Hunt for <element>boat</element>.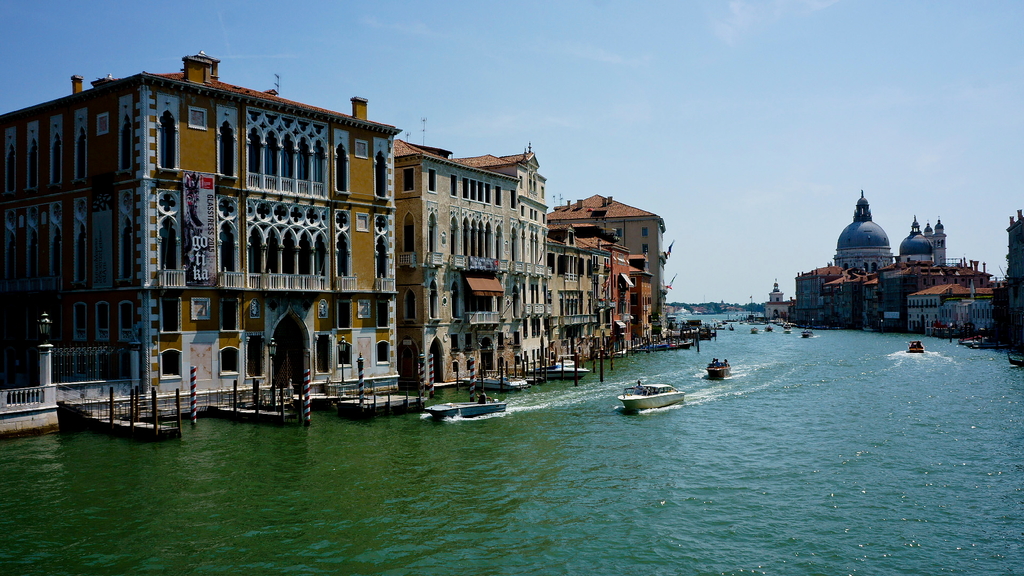
Hunted down at x1=1010, y1=352, x2=1023, y2=368.
